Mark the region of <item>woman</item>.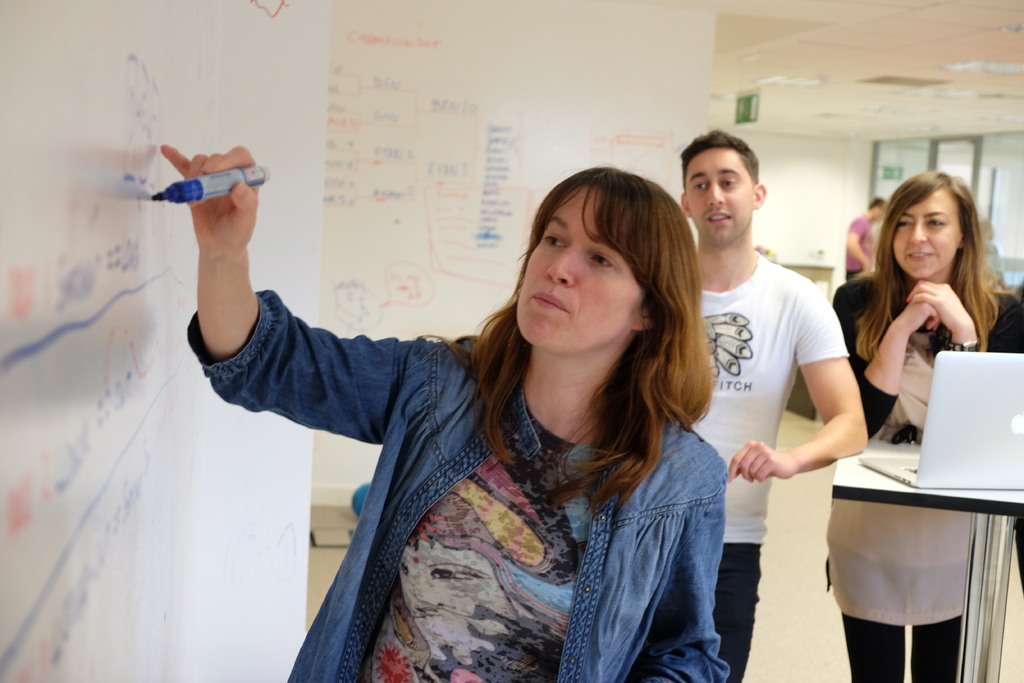
Region: (left=174, top=109, right=707, bottom=682).
